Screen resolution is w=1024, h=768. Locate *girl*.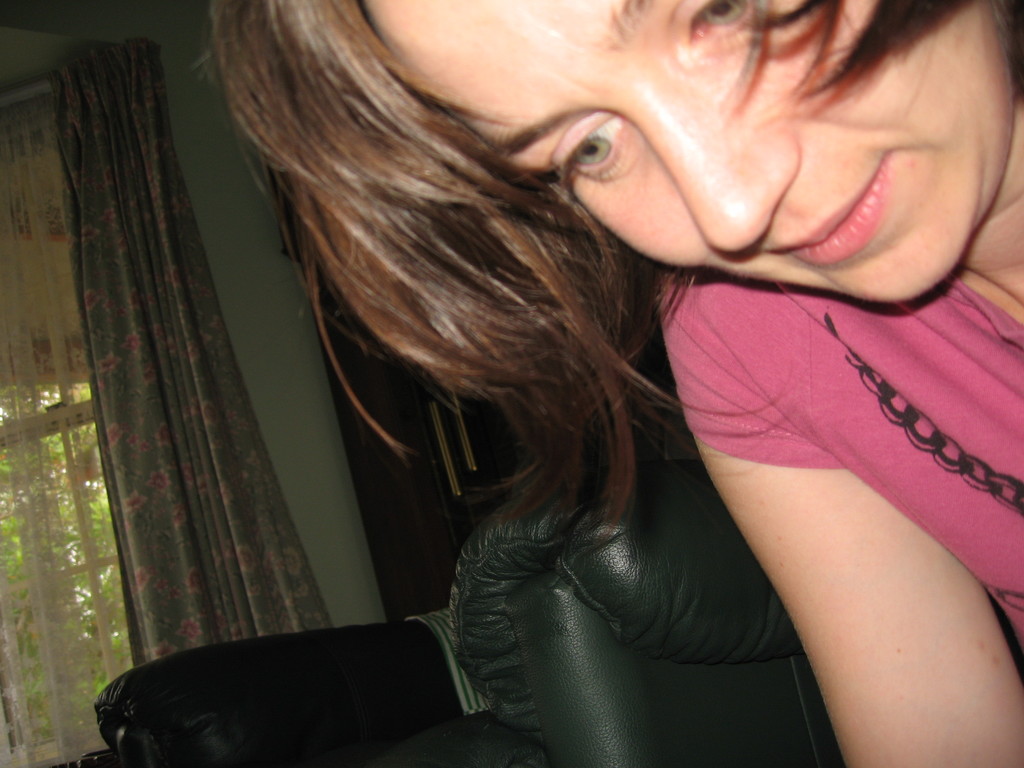
184 0 1023 767.
